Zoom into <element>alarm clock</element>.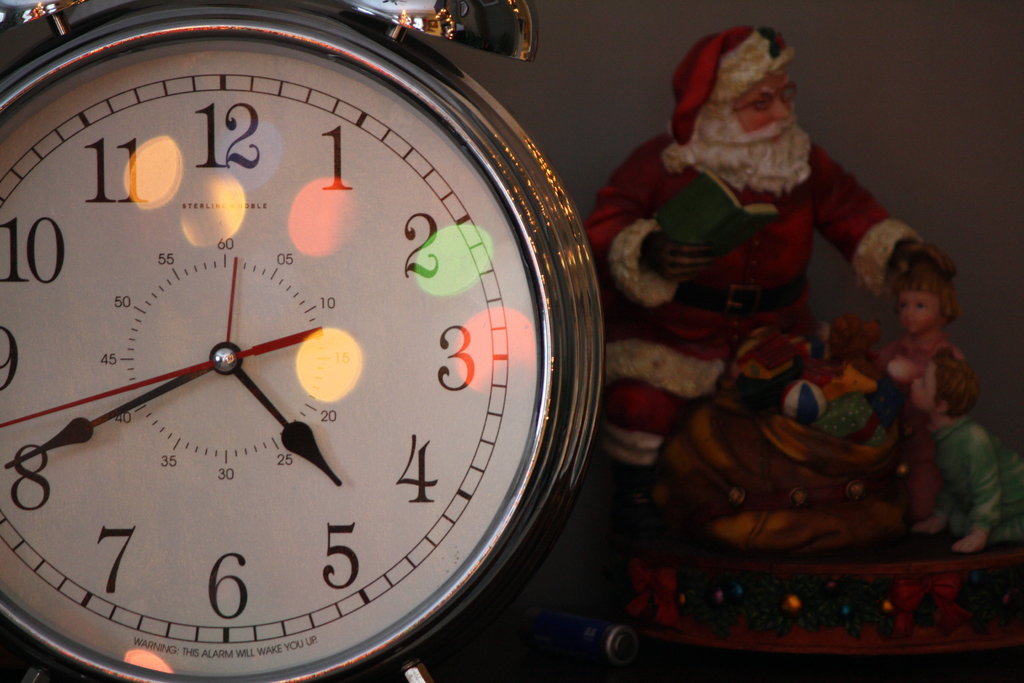
Zoom target: 0 0 605 682.
